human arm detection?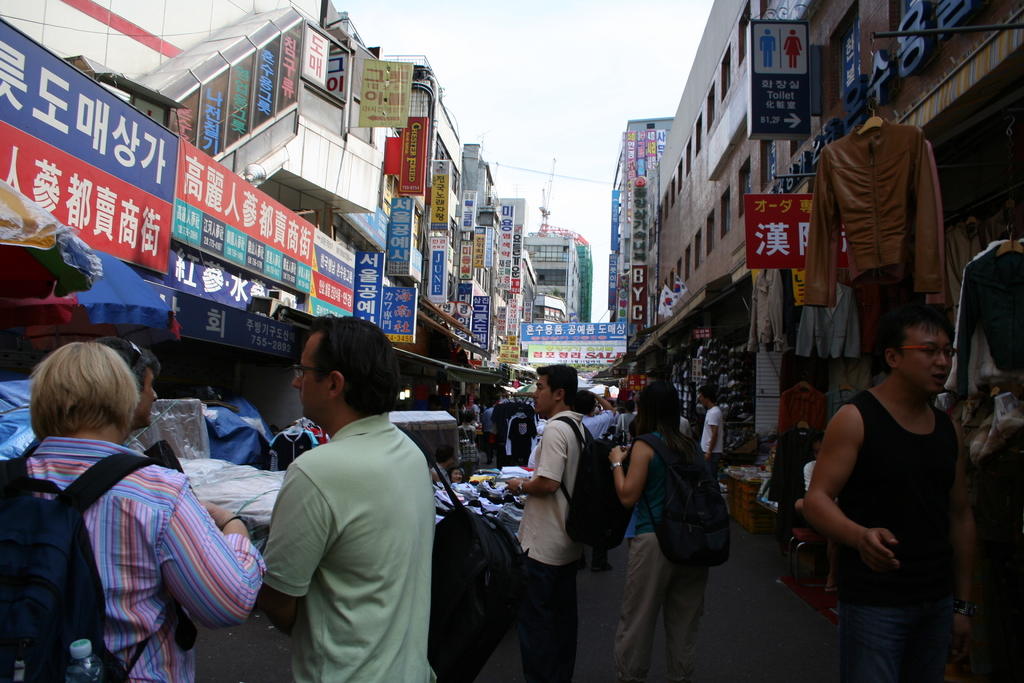
950 429 979 643
